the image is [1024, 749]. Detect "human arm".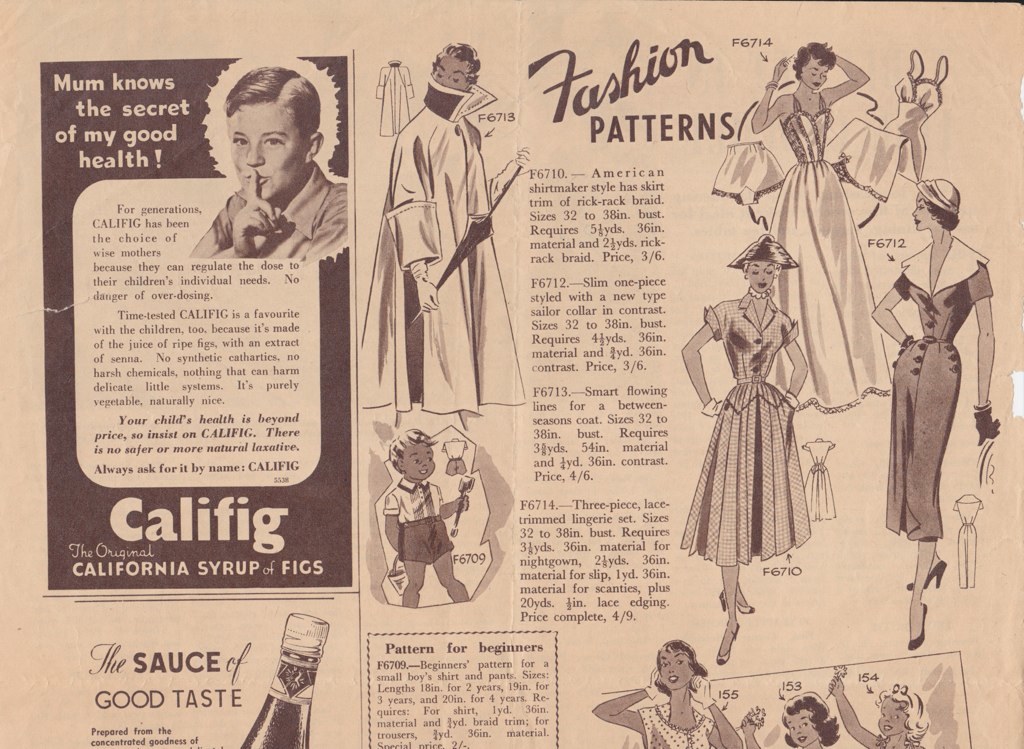
Detection: 599 668 658 734.
